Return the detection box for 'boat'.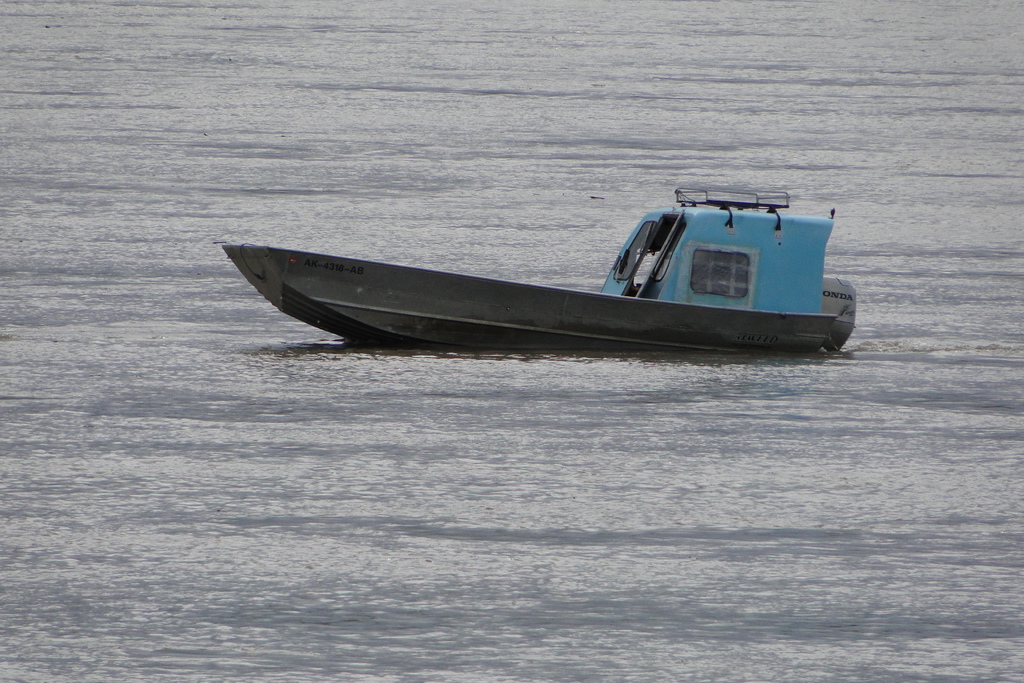
[204,171,868,352].
